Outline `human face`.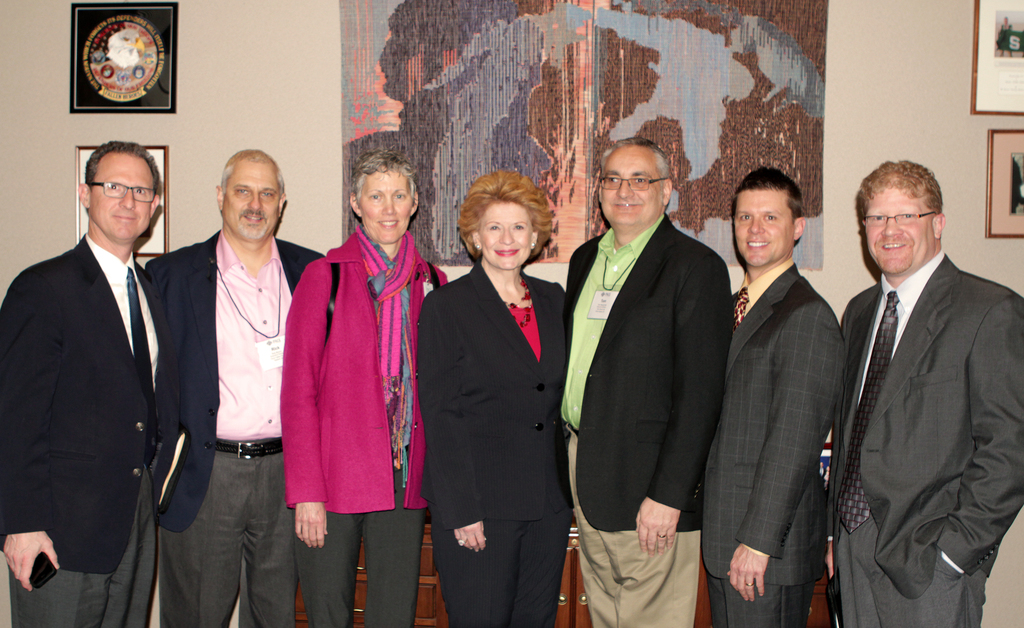
Outline: bbox=(863, 185, 934, 271).
